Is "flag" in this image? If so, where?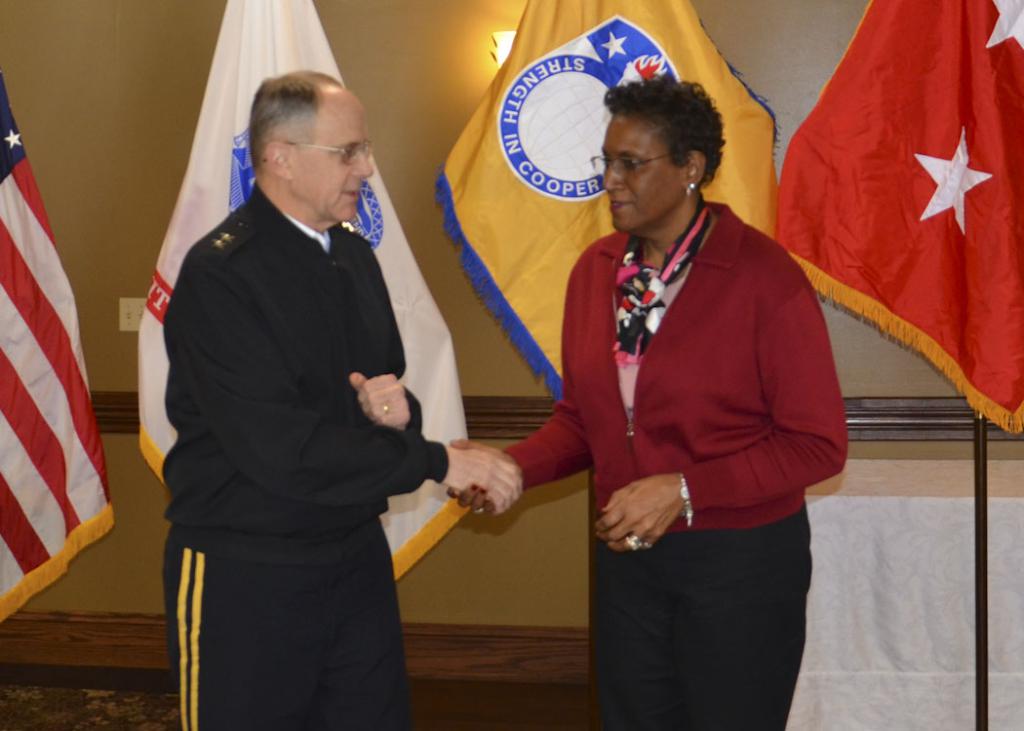
Yes, at l=130, t=0, r=488, b=588.
